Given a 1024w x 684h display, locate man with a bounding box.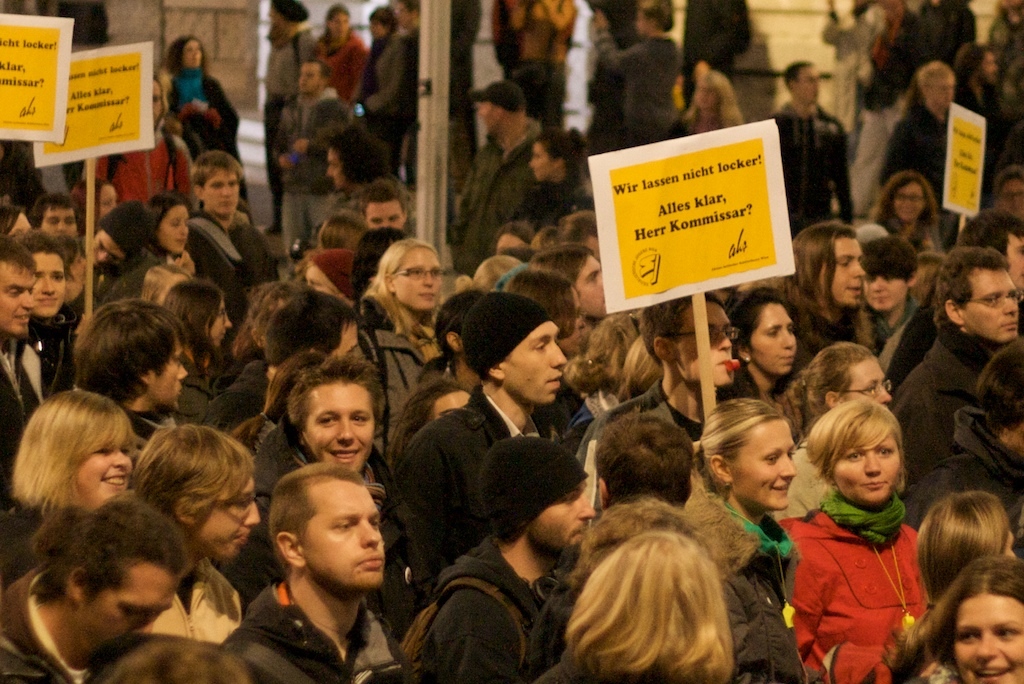
Located: box=[456, 81, 508, 261].
